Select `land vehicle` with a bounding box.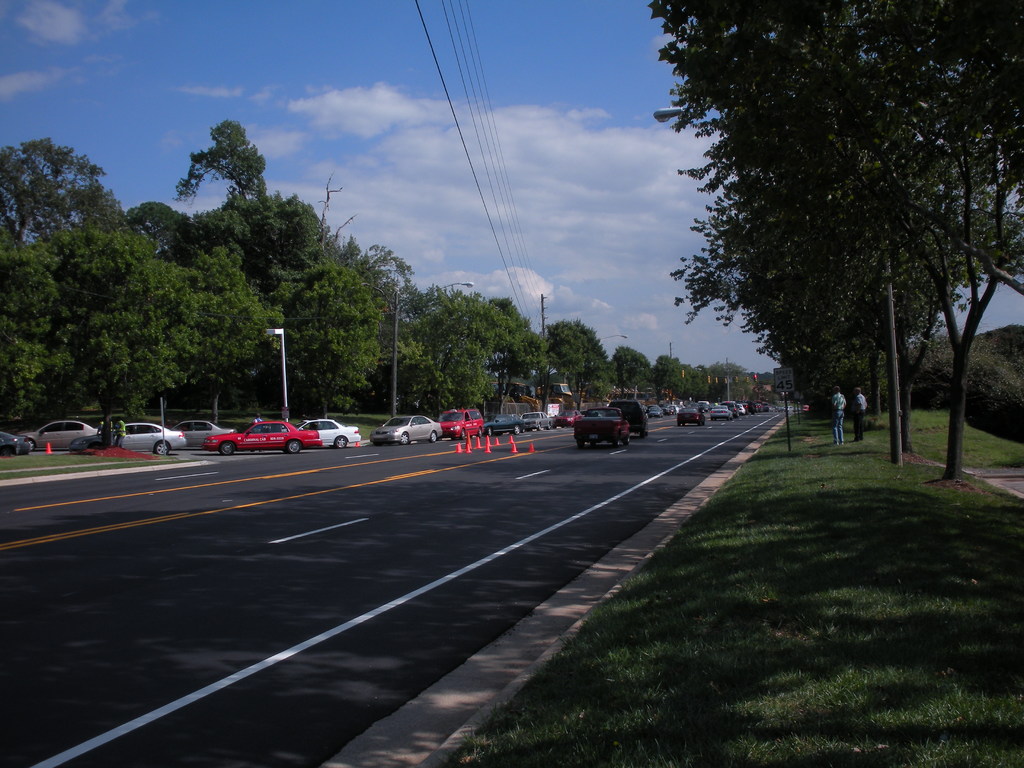
[left=182, top=419, right=231, bottom=447].
